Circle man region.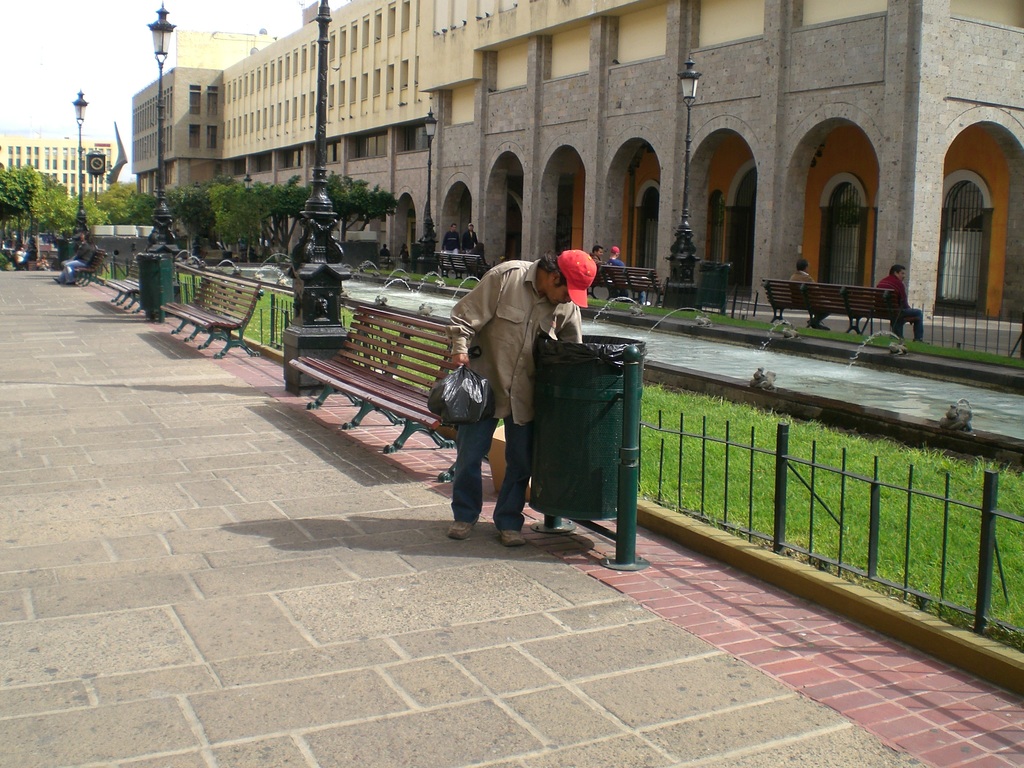
Region: {"x1": 439, "y1": 225, "x2": 461, "y2": 252}.
